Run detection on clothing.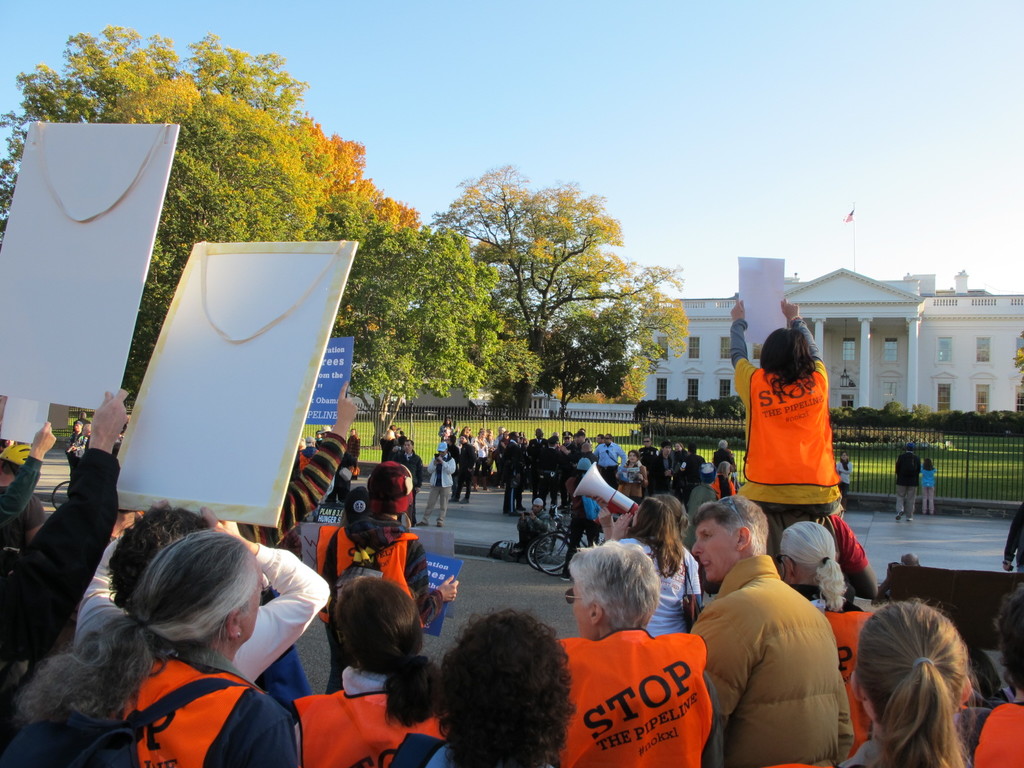
Result: [x1=967, y1=700, x2=1023, y2=767].
